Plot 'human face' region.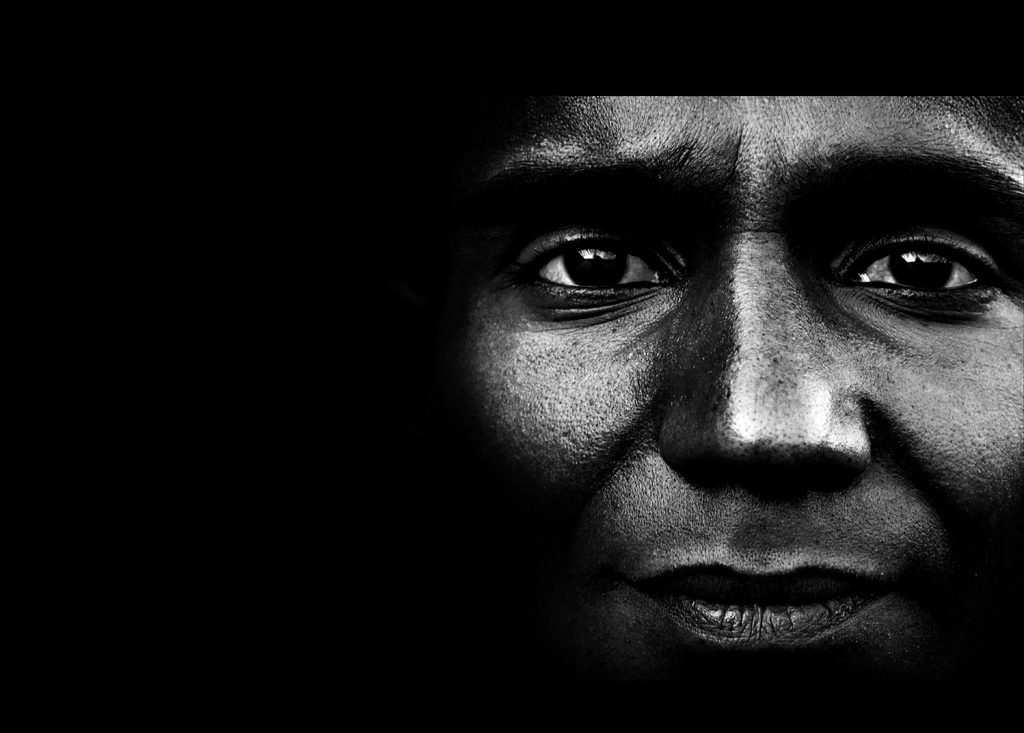
Plotted at bbox(451, 95, 1023, 729).
